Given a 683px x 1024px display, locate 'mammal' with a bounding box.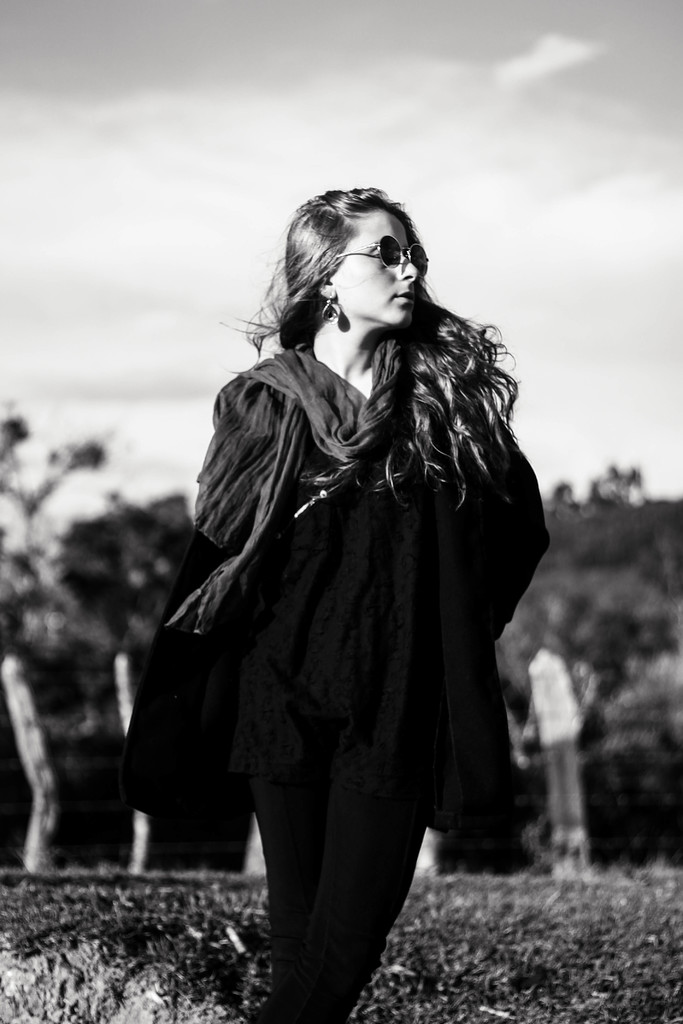
Located: 112,193,559,894.
